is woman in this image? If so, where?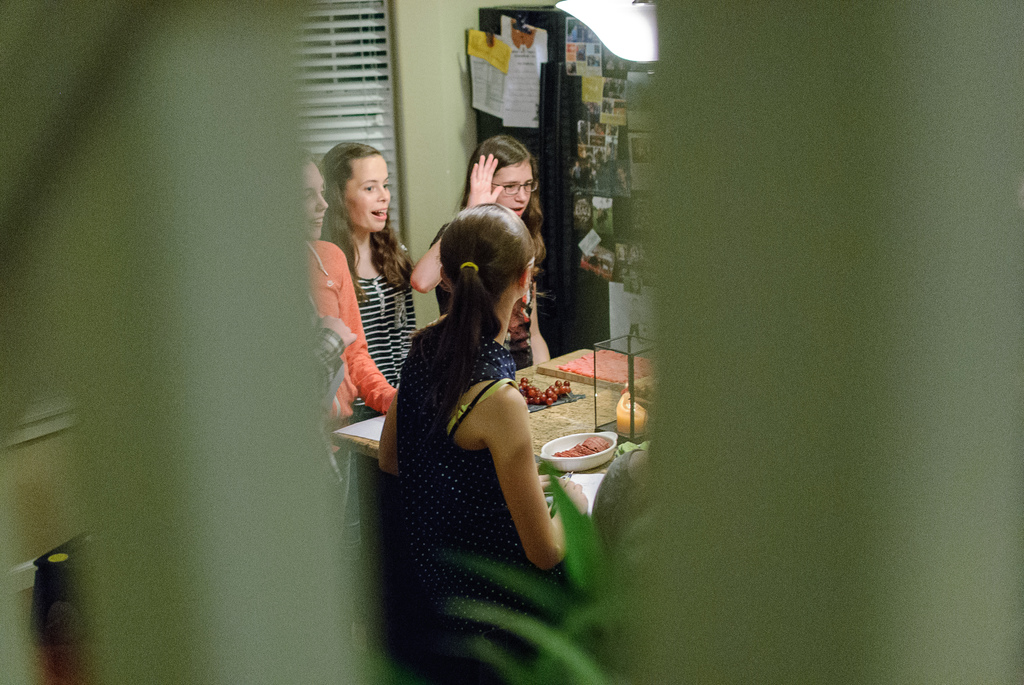
Yes, at [374, 196, 582, 684].
